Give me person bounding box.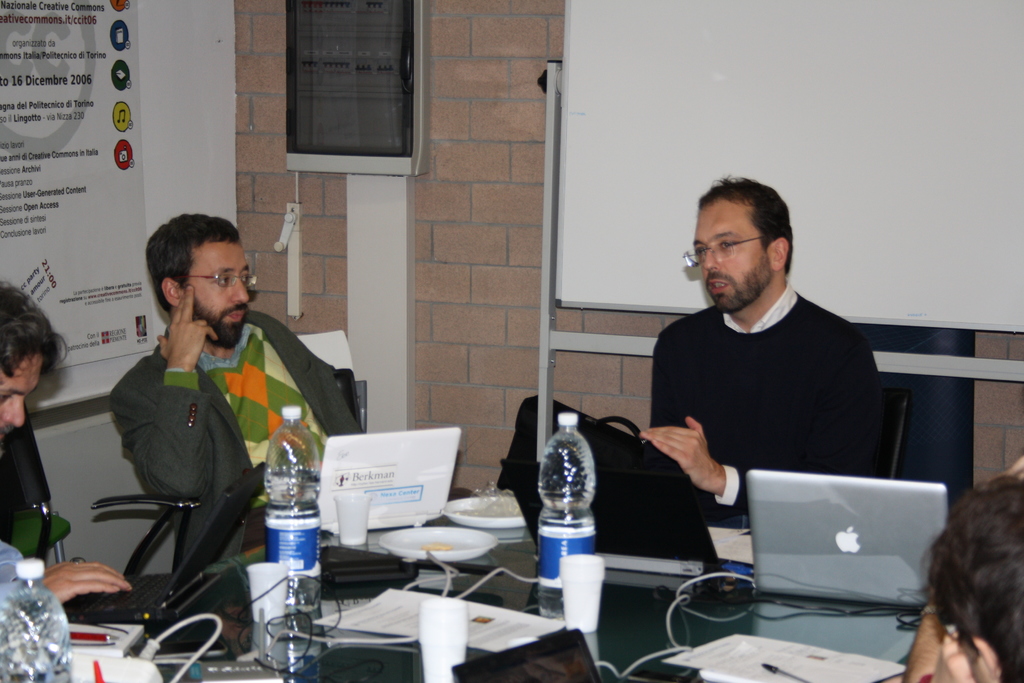
(104,210,374,607).
